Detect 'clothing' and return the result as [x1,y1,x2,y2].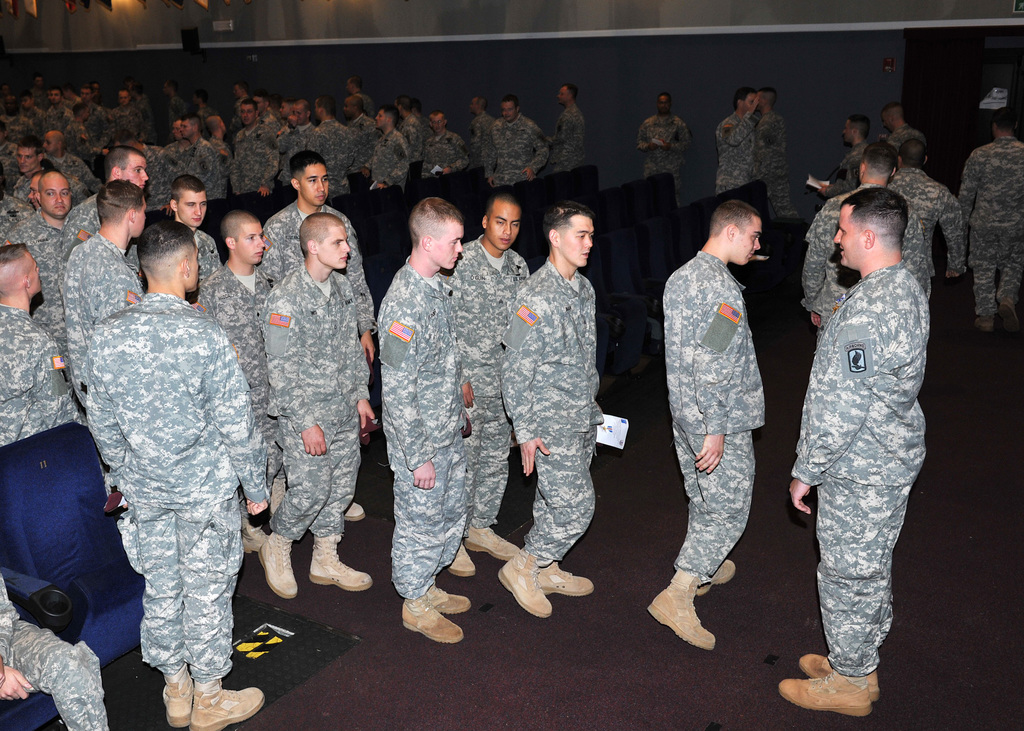
[68,282,282,679].
